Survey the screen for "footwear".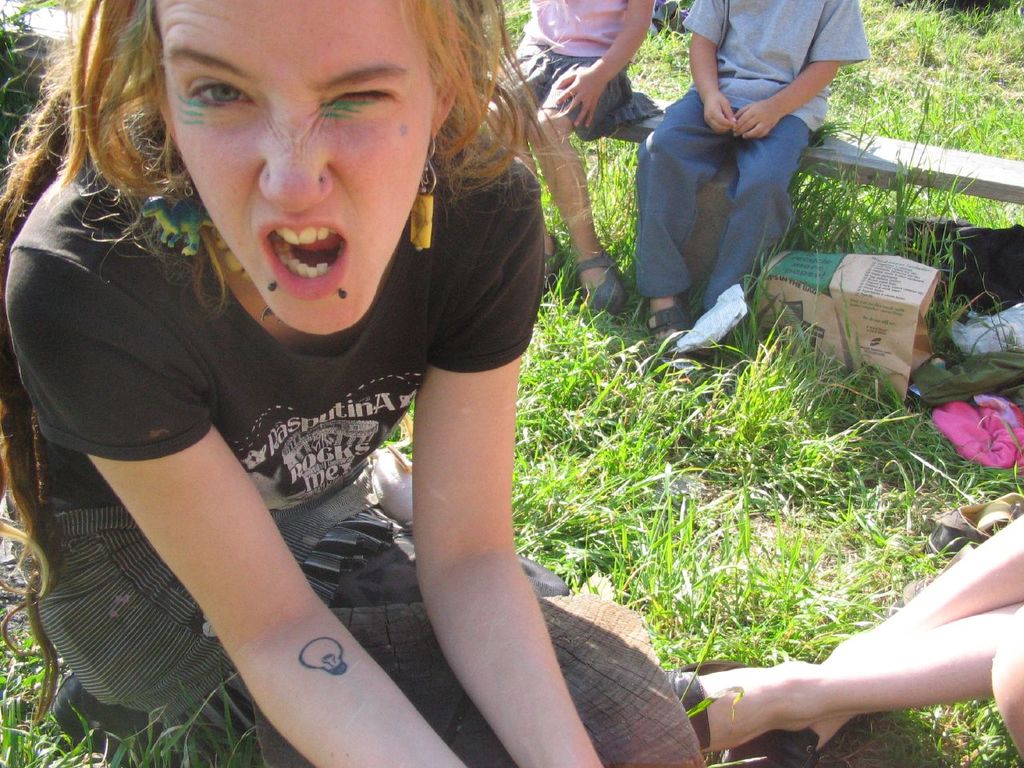
Survey found: box=[650, 302, 690, 352].
